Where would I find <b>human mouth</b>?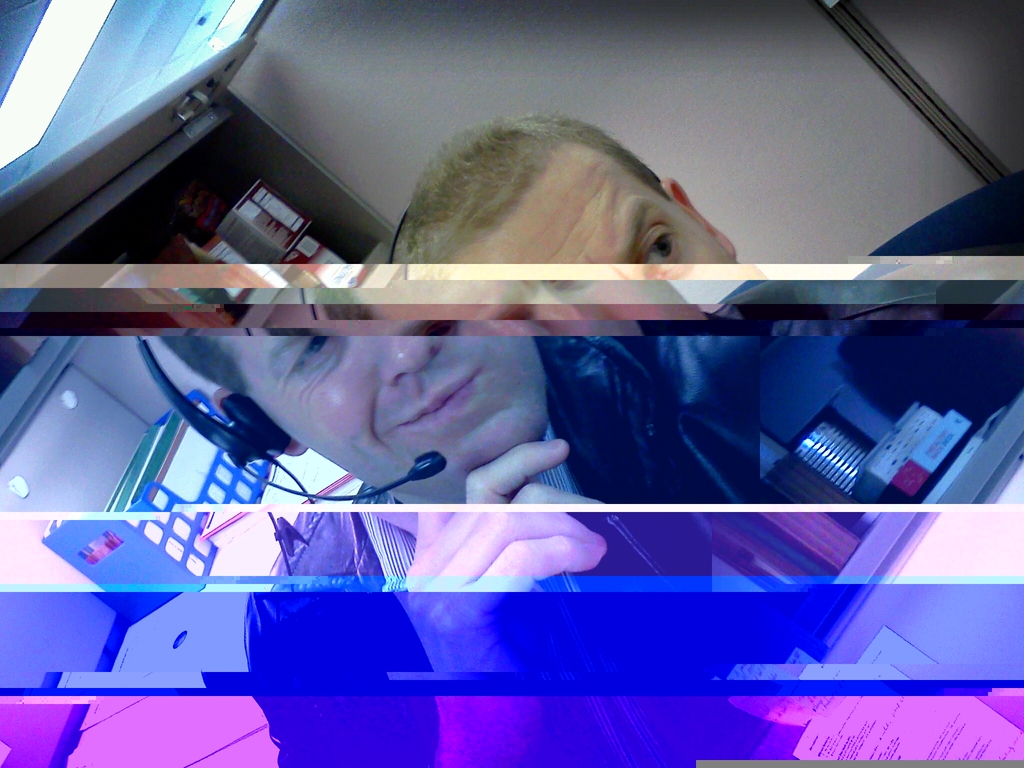
At Rect(403, 375, 477, 429).
